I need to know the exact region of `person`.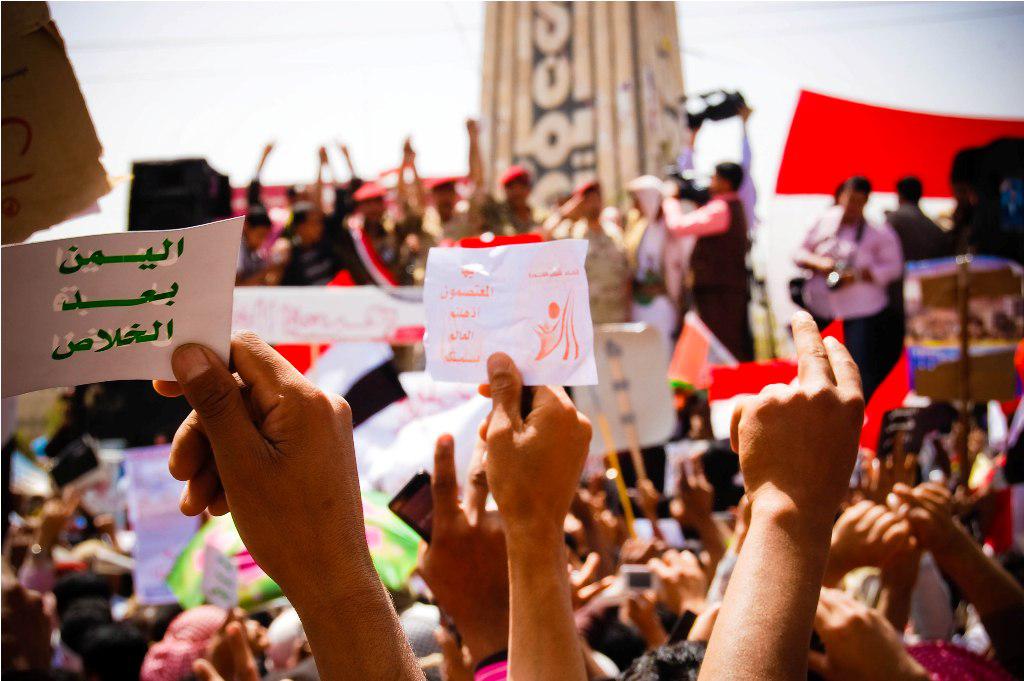
Region: l=322, t=141, r=403, b=286.
